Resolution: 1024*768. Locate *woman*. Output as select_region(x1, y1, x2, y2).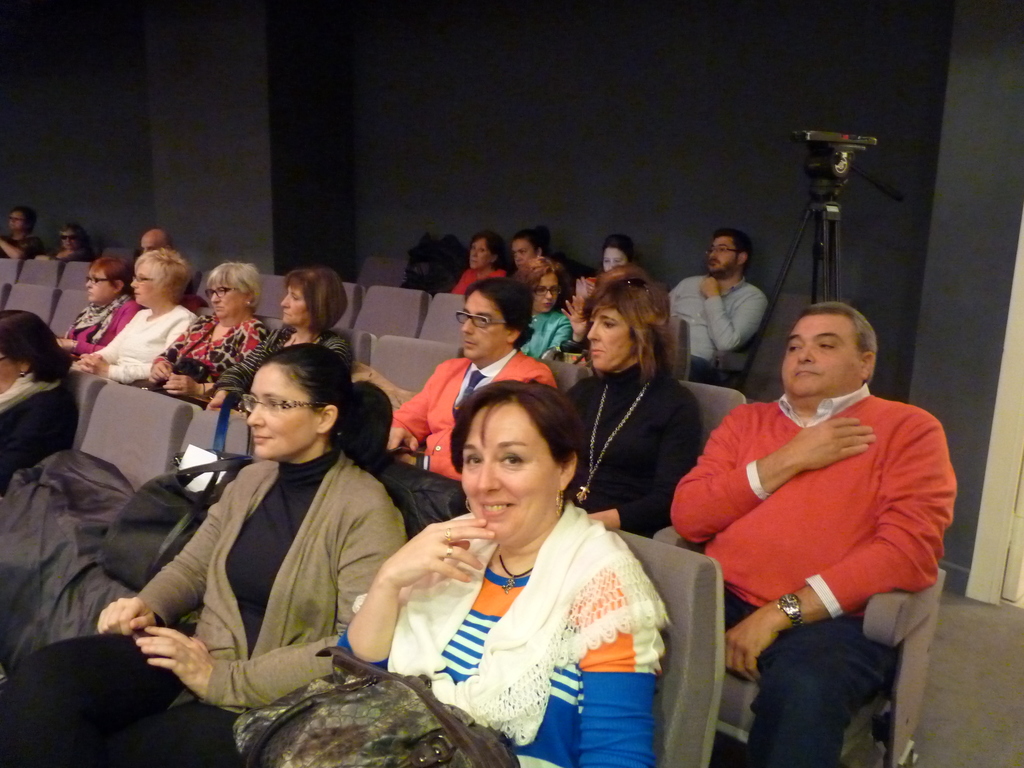
select_region(57, 257, 141, 360).
